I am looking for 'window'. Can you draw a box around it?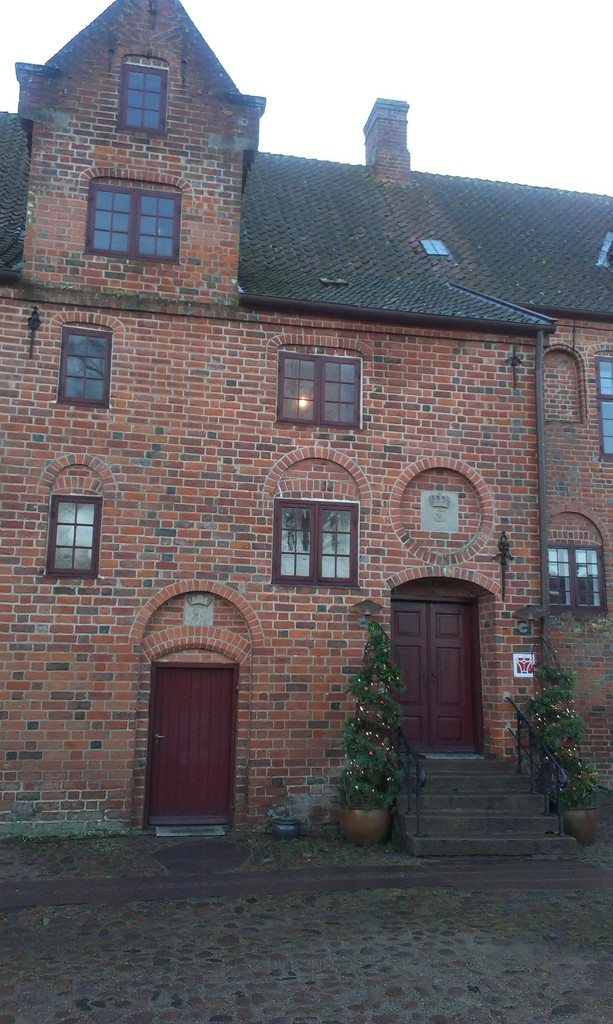
Sure, the bounding box is pyautogui.locateOnScreen(82, 180, 178, 266).
